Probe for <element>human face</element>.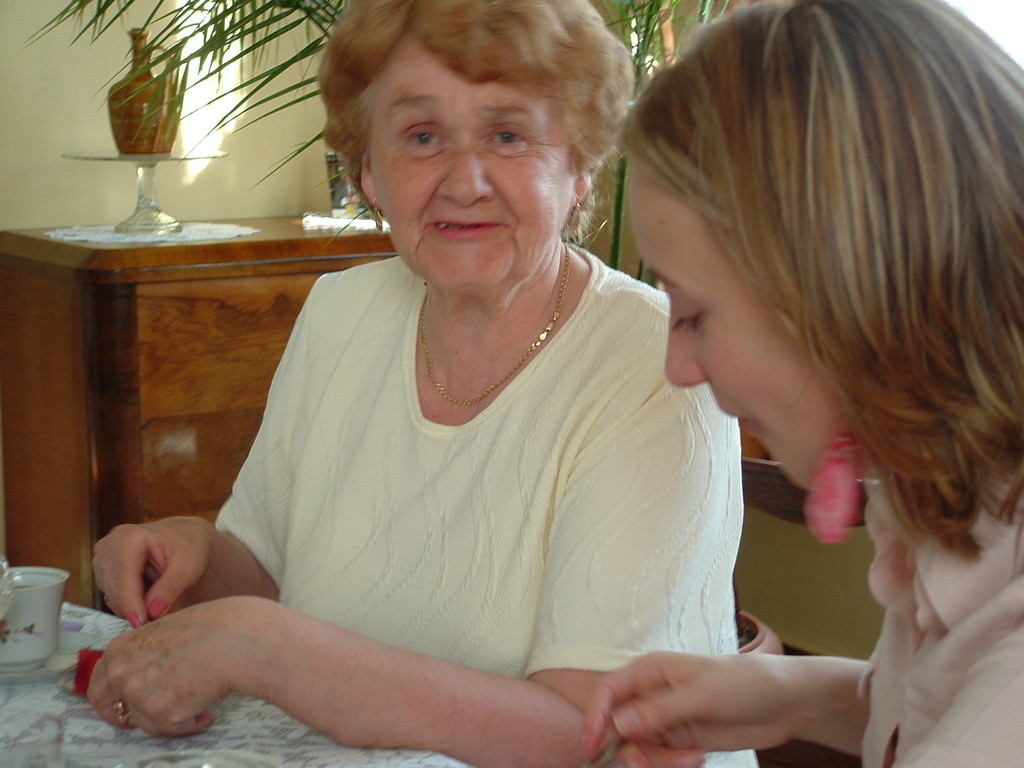
Probe result: (left=366, top=33, right=571, bottom=304).
